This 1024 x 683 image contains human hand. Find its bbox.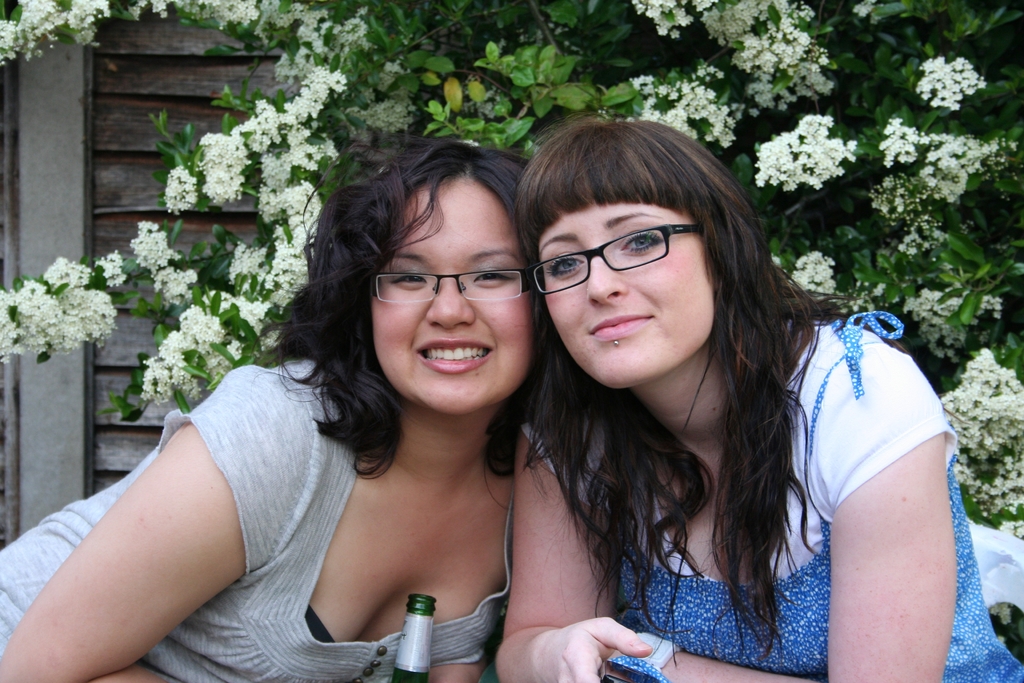
531,611,653,682.
